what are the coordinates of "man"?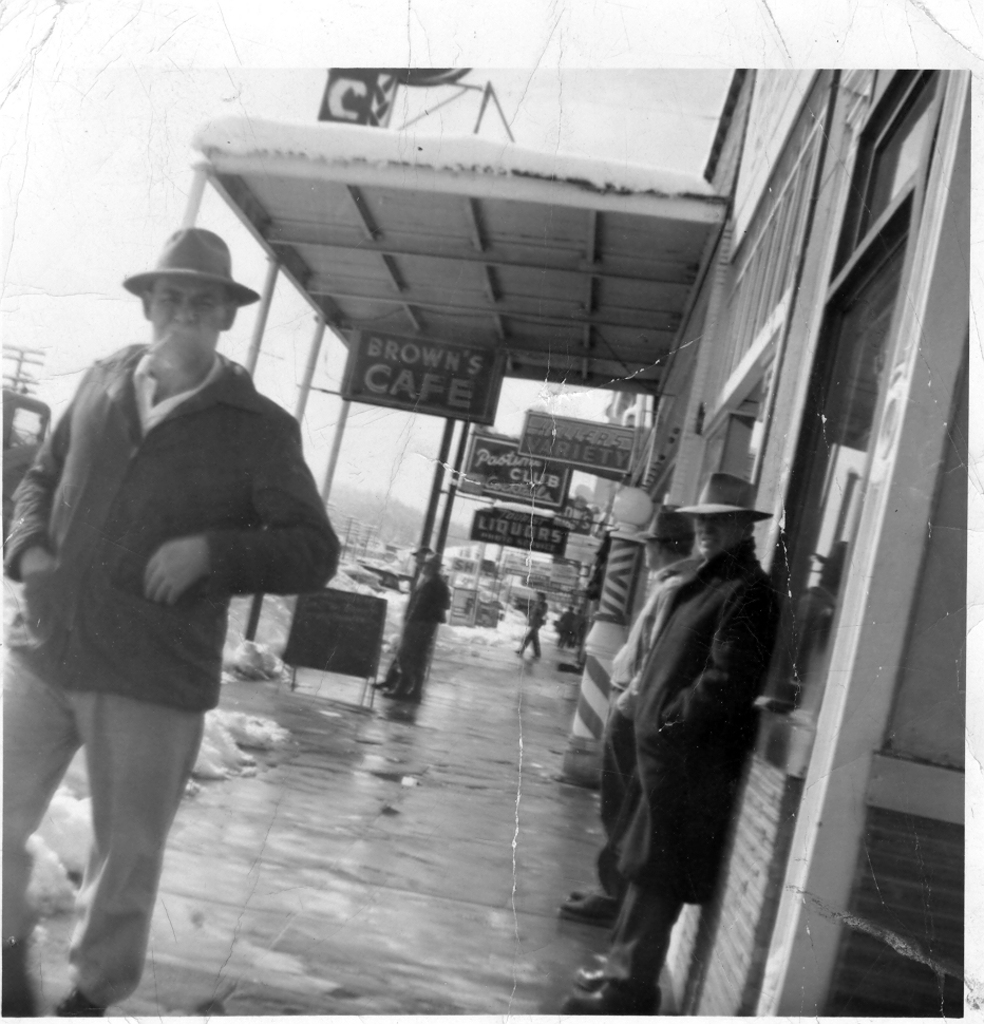
region(11, 224, 344, 1023).
